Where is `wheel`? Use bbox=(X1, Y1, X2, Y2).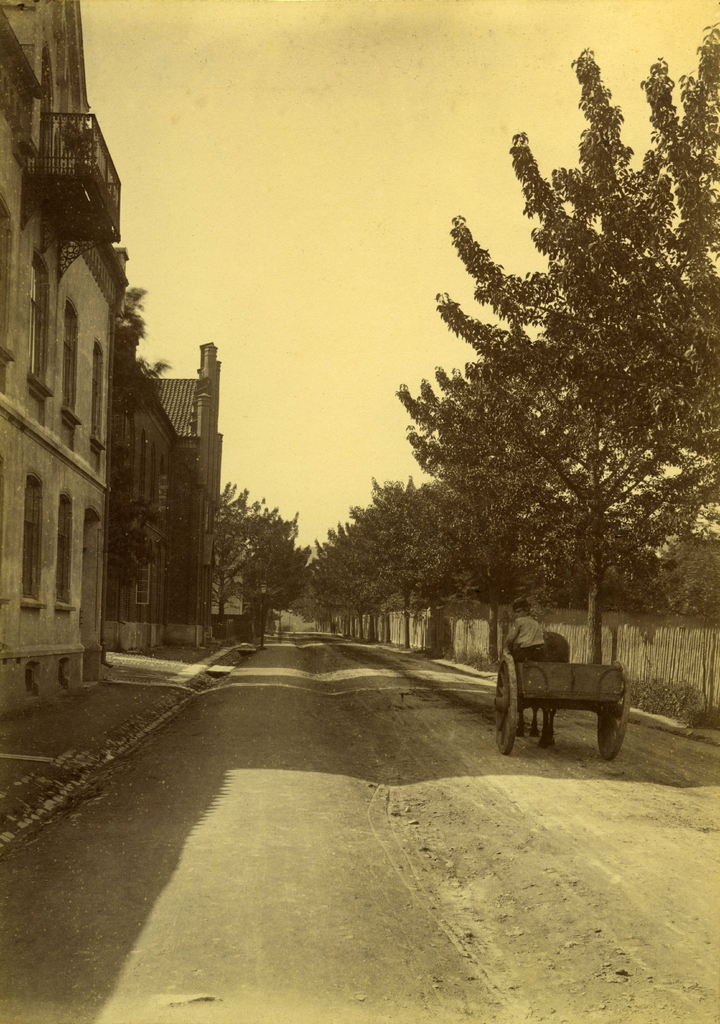
bbox=(602, 666, 630, 765).
